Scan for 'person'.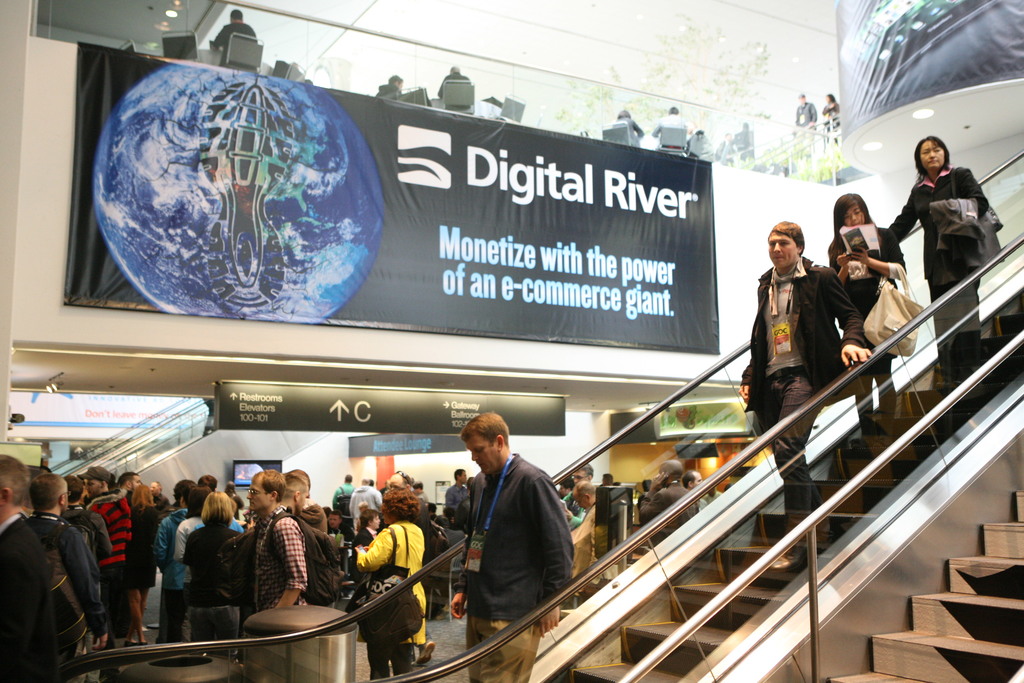
Scan result: bbox(24, 471, 113, 641).
